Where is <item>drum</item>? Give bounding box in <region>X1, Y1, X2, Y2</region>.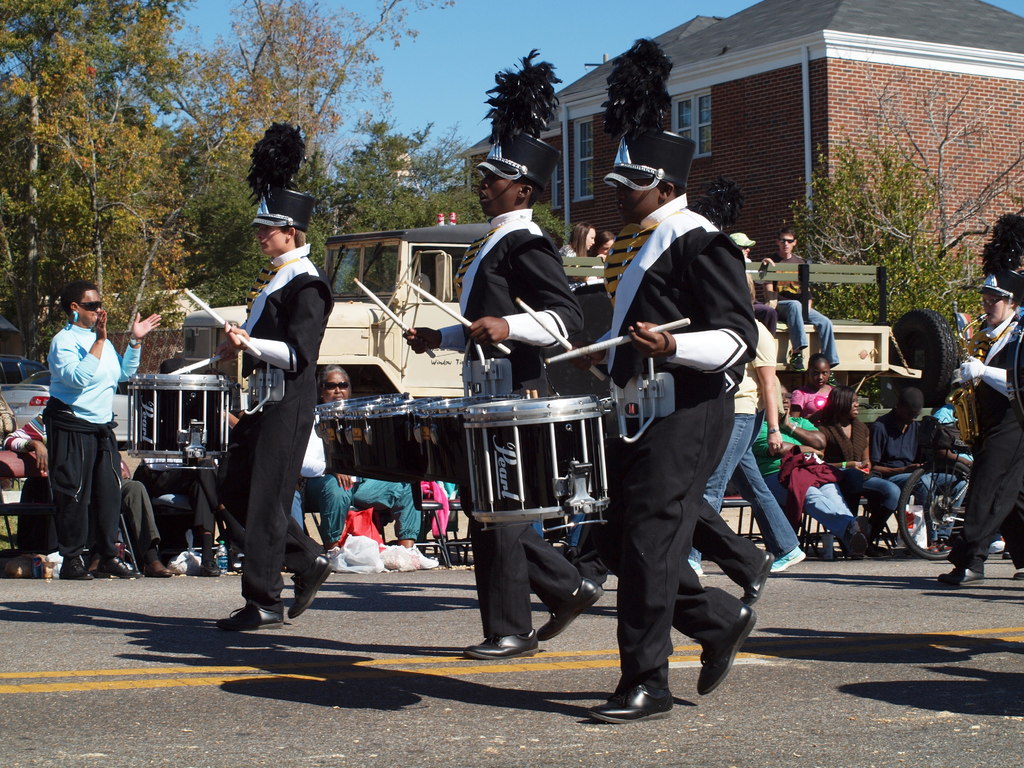
<region>413, 396, 492, 484</region>.
